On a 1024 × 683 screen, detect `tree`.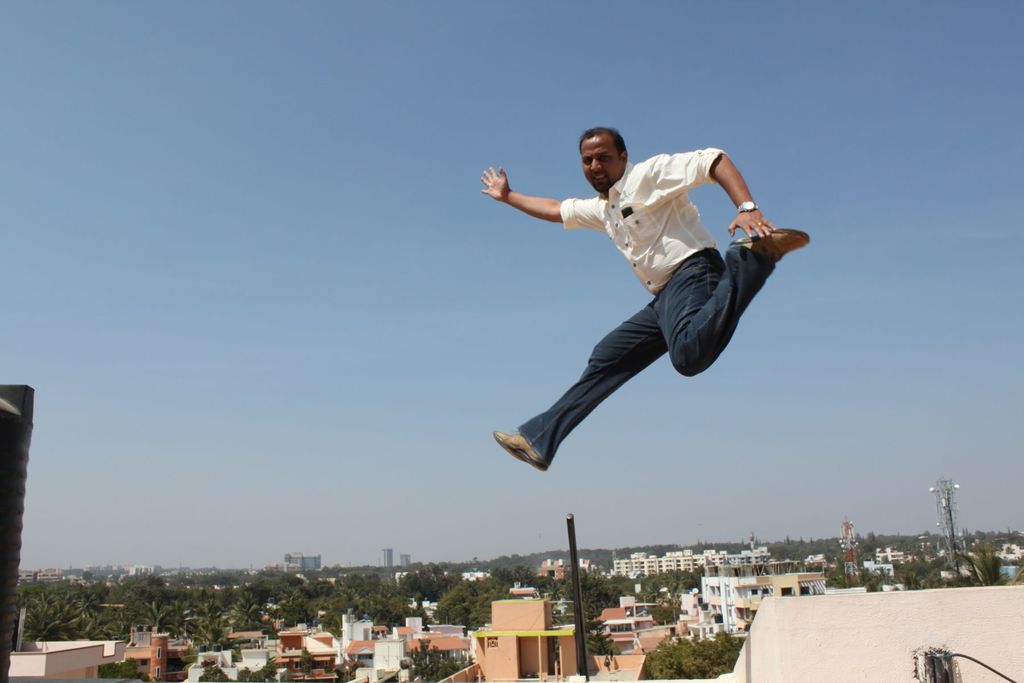
region(140, 598, 177, 635).
